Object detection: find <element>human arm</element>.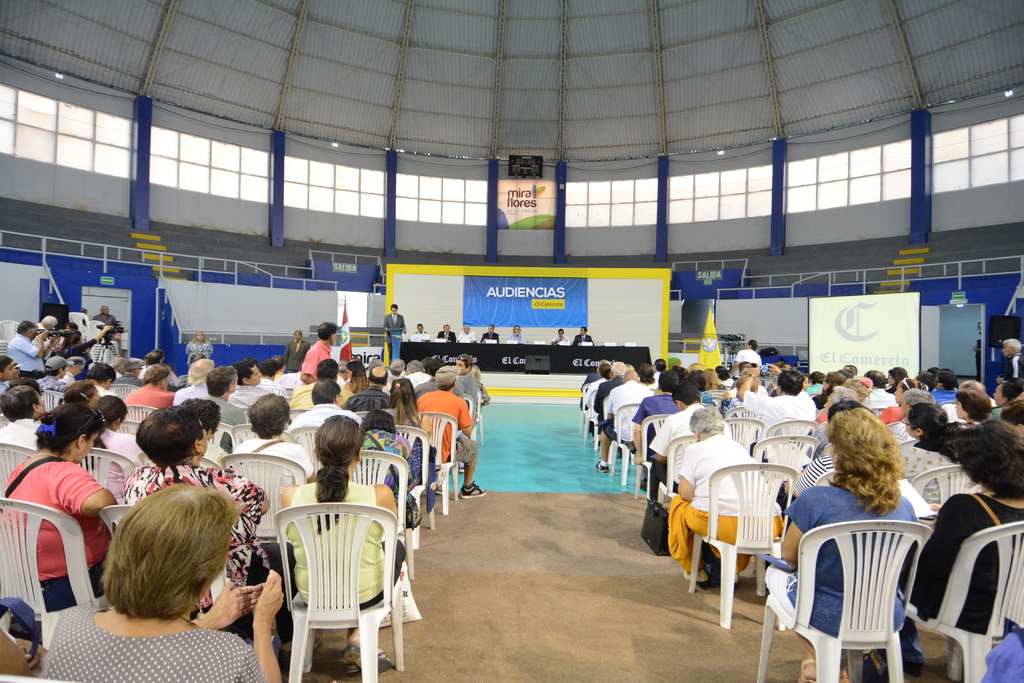
{"x1": 191, "y1": 576, "x2": 260, "y2": 631}.
